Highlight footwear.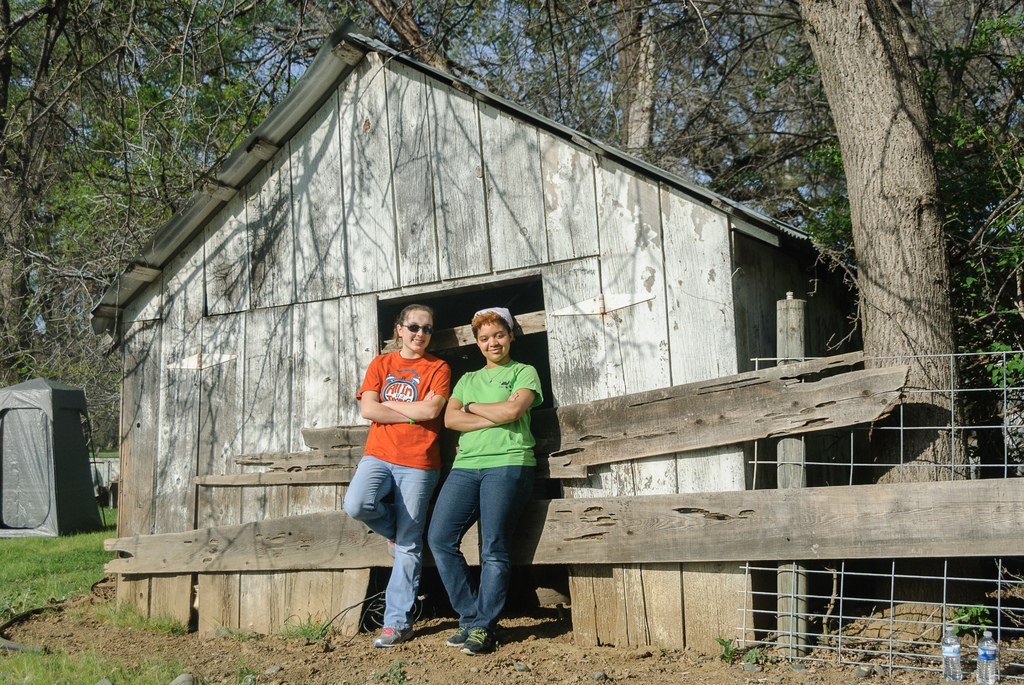
Highlighted region: <bbox>356, 585, 420, 654</bbox>.
